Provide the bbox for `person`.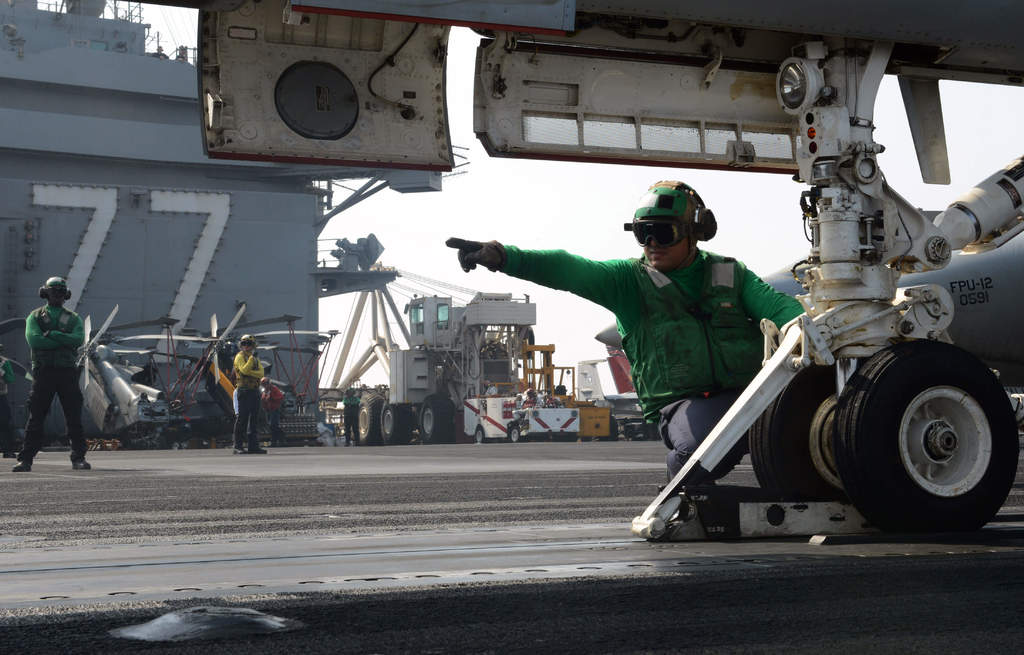
box(228, 338, 266, 453).
